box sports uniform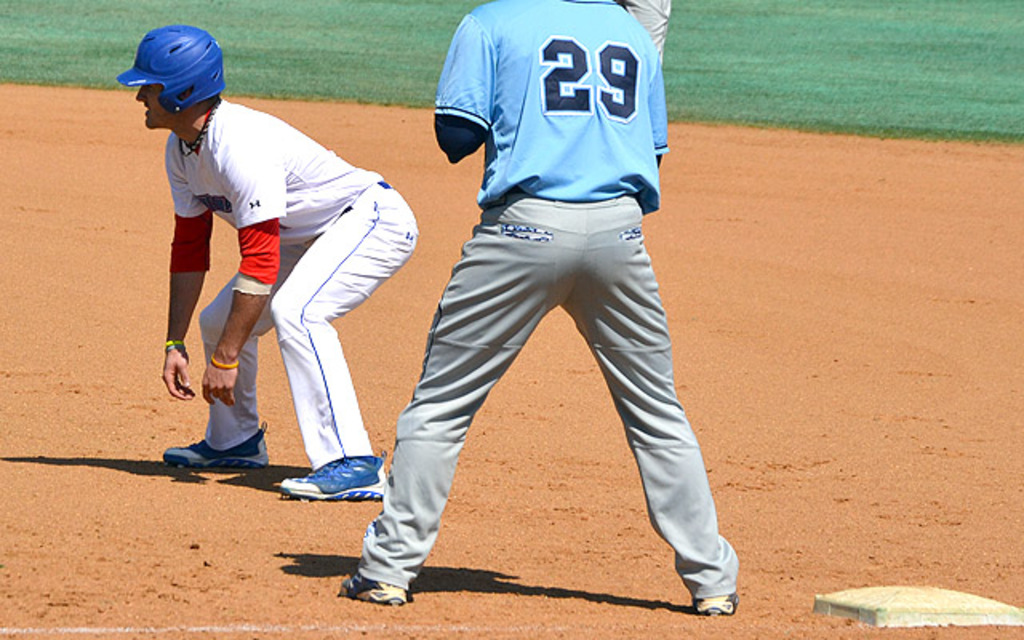
locate(339, 0, 758, 603)
